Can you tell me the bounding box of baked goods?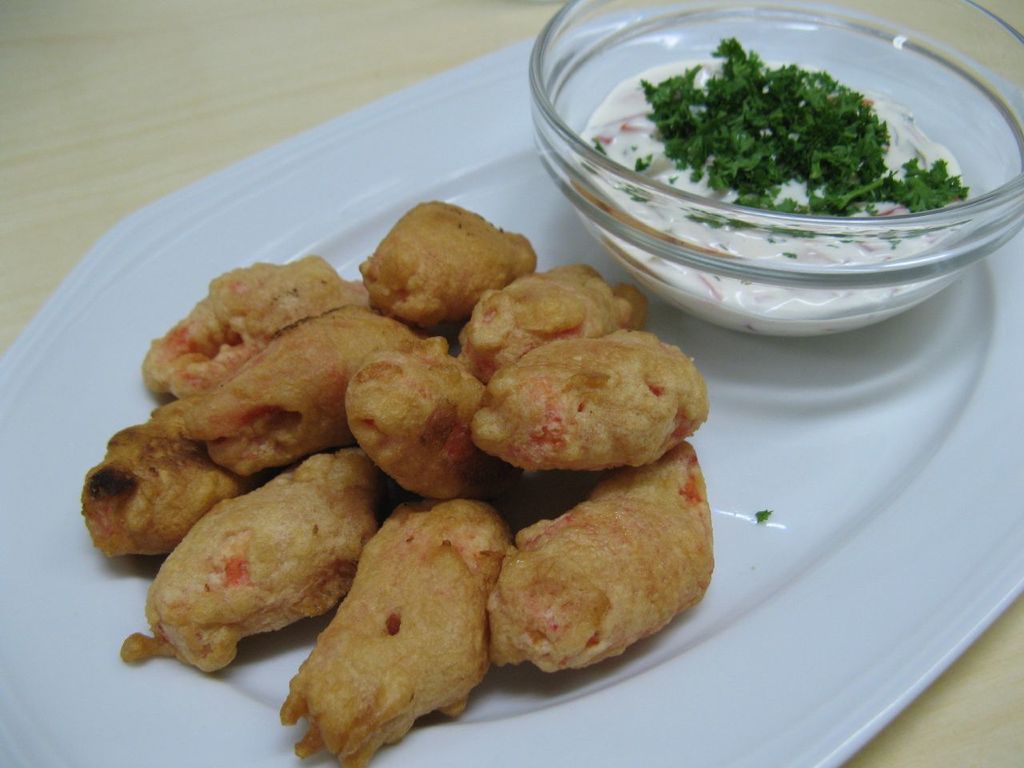
279, 499, 509, 766.
